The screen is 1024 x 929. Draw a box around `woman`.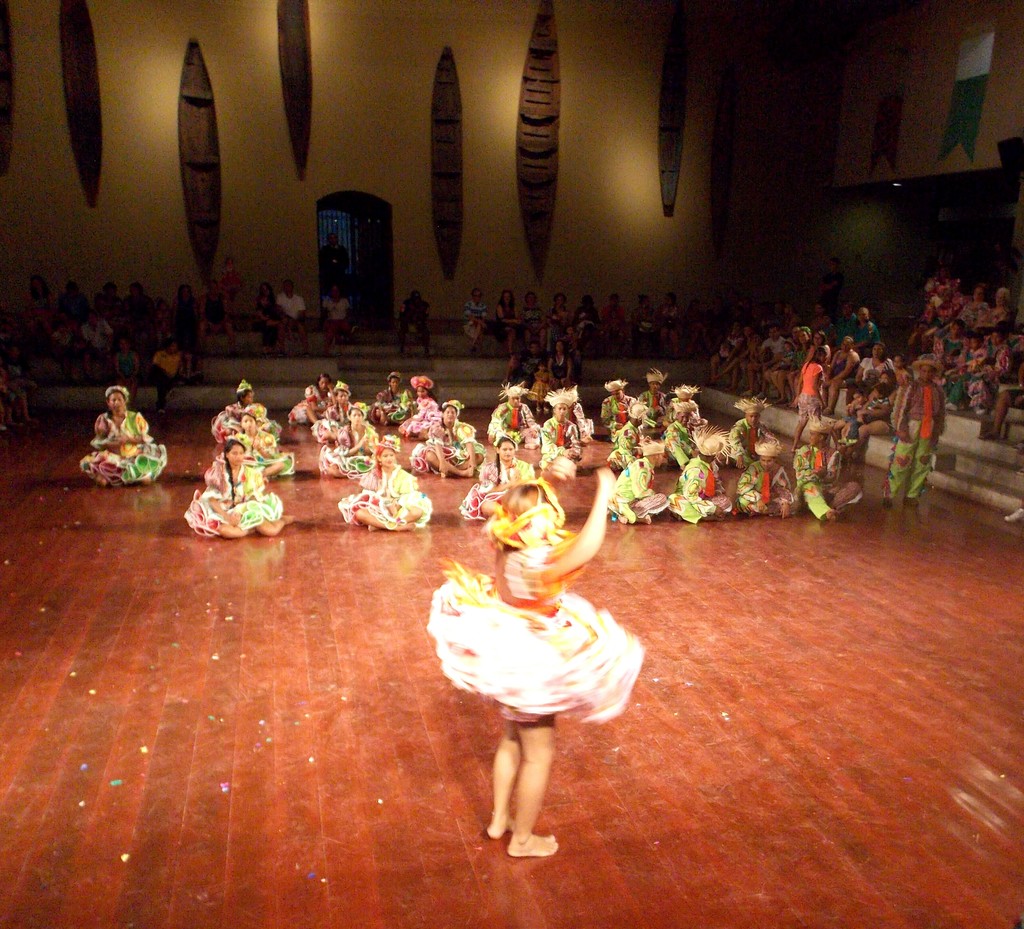
{"left": 831, "top": 344, "right": 898, "bottom": 443}.
